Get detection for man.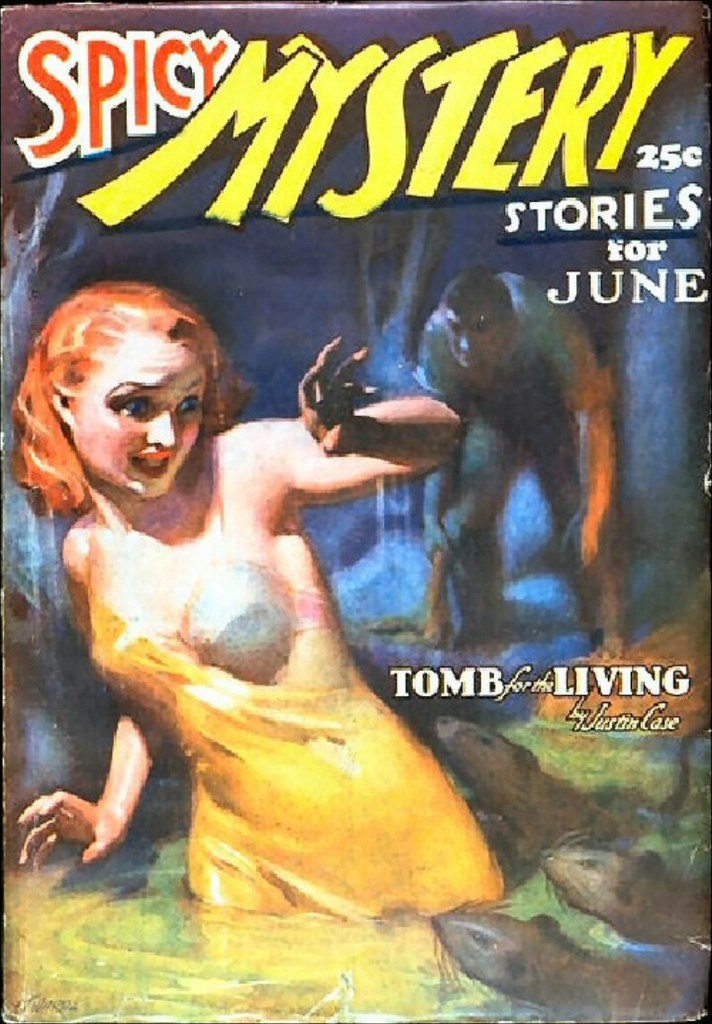
Detection: [399,262,640,664].
